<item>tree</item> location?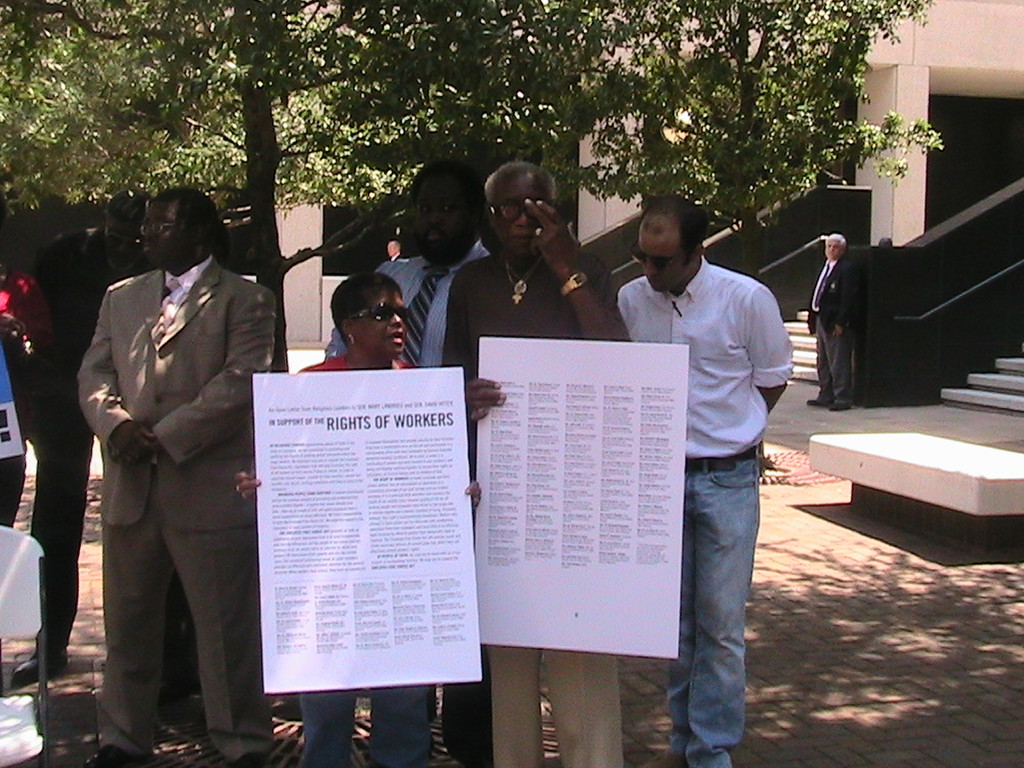
box(0, 0, 549, 401)
